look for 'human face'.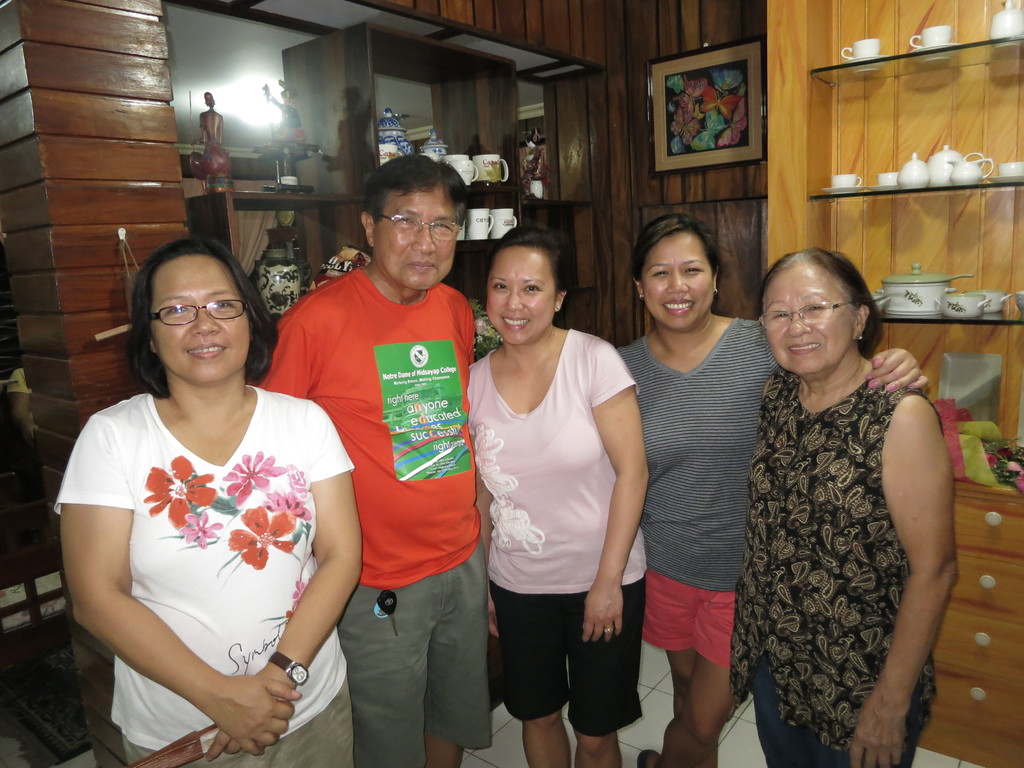
Found: box=[152, 253, 253, 383].
